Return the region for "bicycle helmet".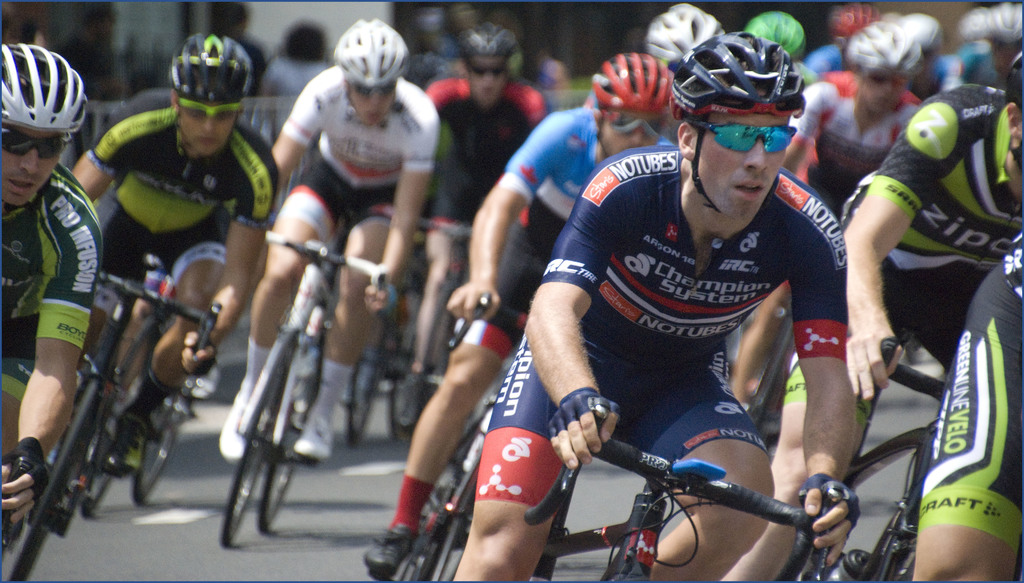
<bbox>854, 21, 927, 78</bbox>.
